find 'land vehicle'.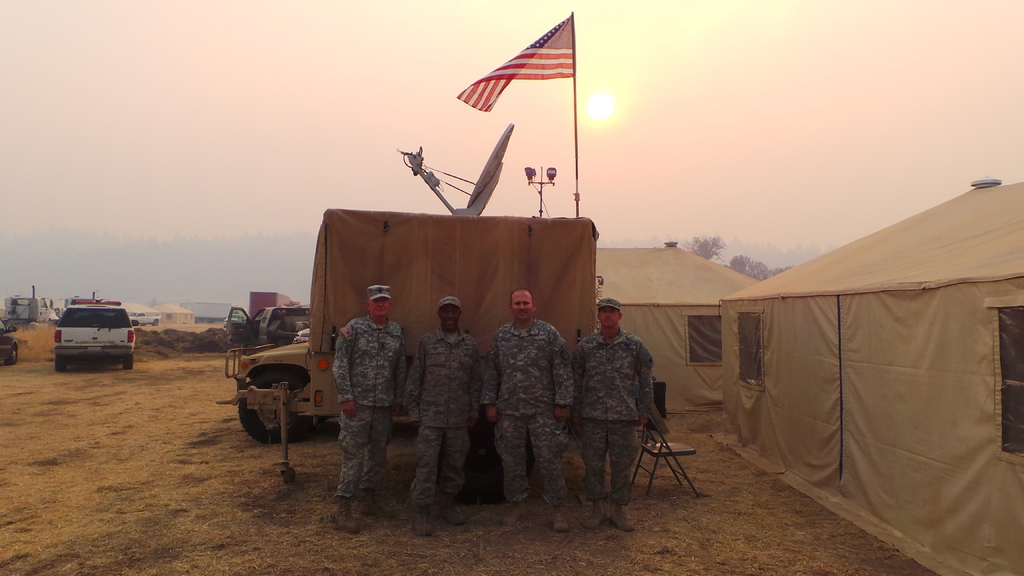
[247,289,301,319].
